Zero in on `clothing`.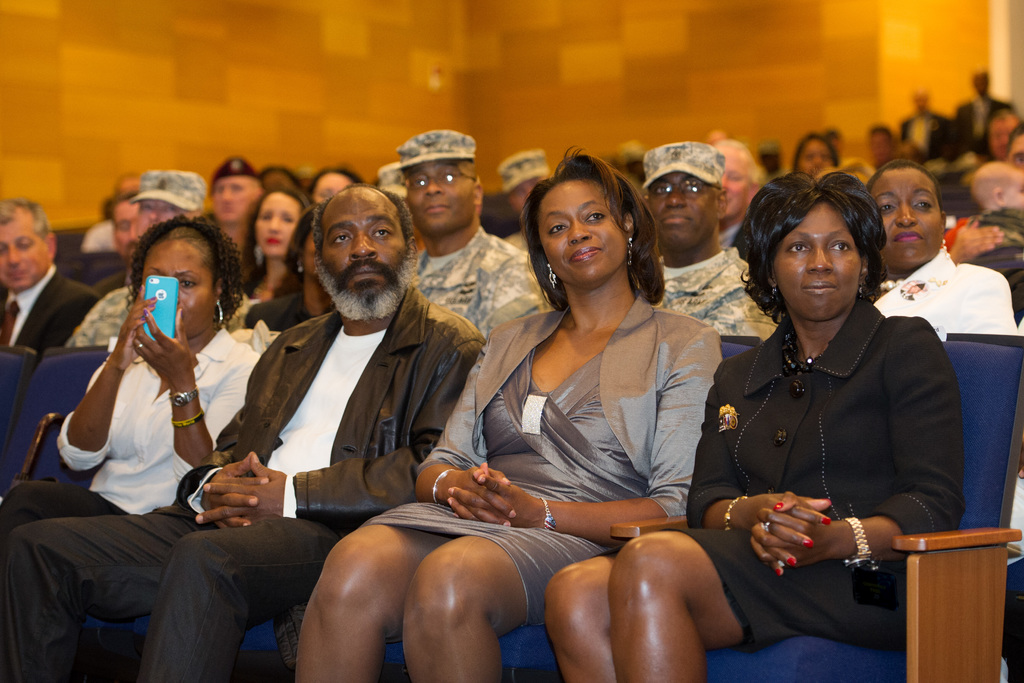
Zeroed in: box=[655, 245, 785, 342].
